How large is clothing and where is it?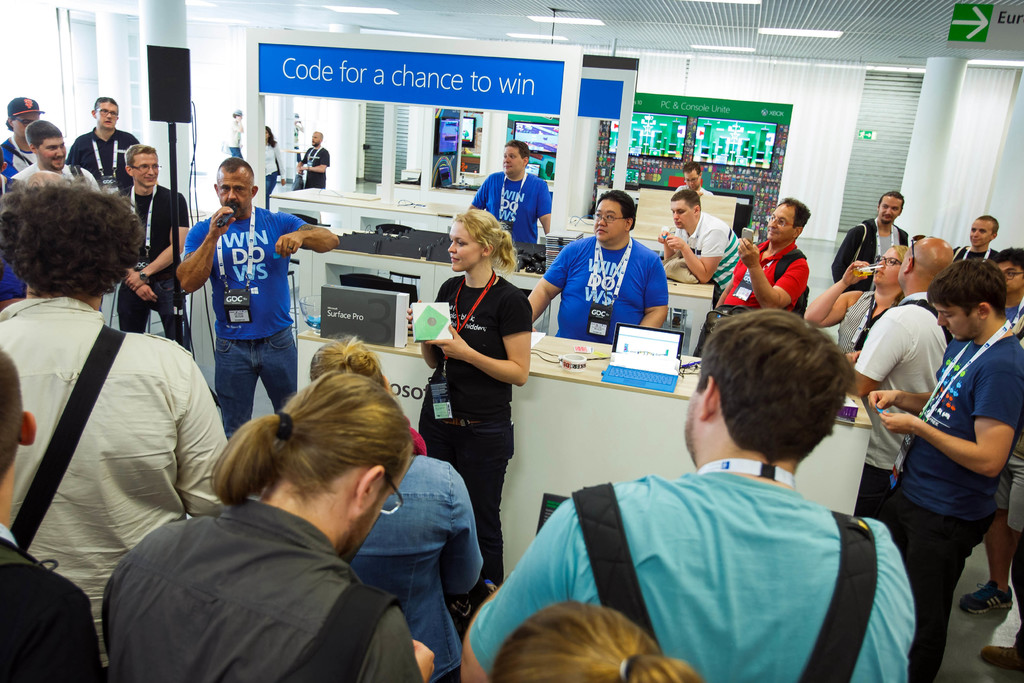
Bounding box: (x1=291, y1=114, x2=303, y2=156).
